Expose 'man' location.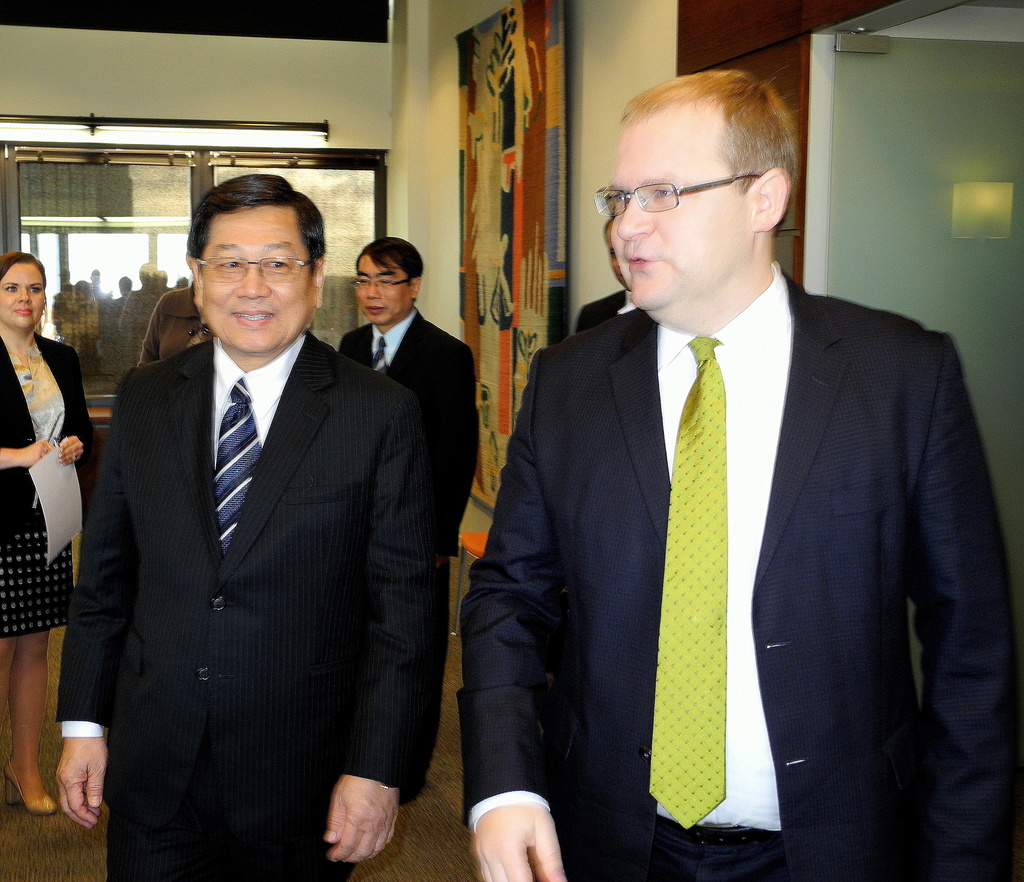
Exposed at Rect(575, 212, 639, 335).
